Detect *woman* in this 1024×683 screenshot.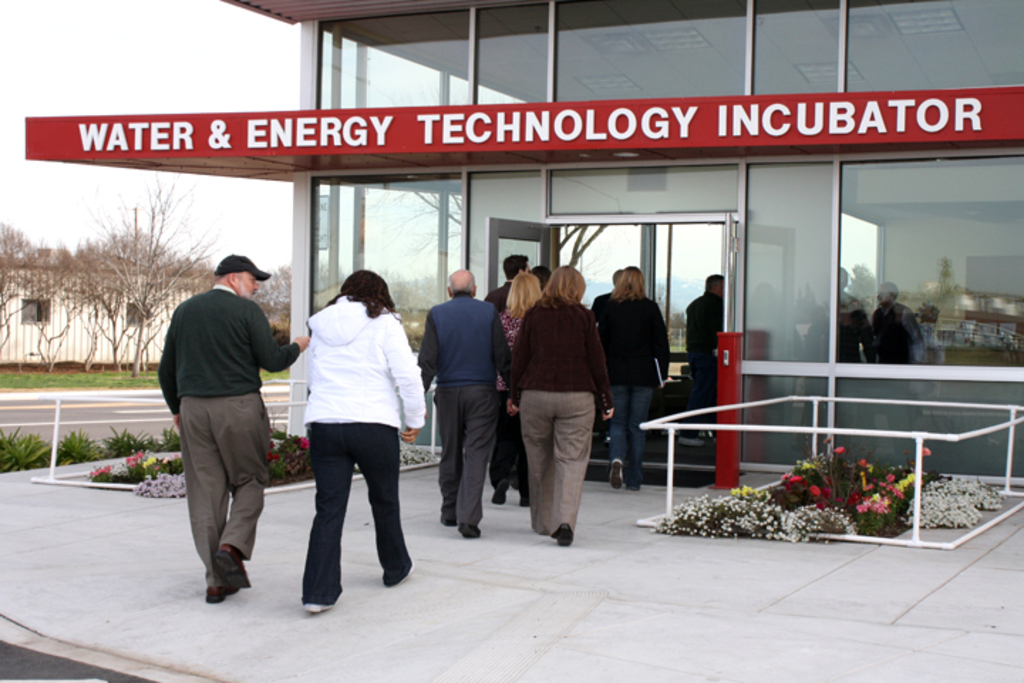
Detection: <box>303,266,427,620</box>.
